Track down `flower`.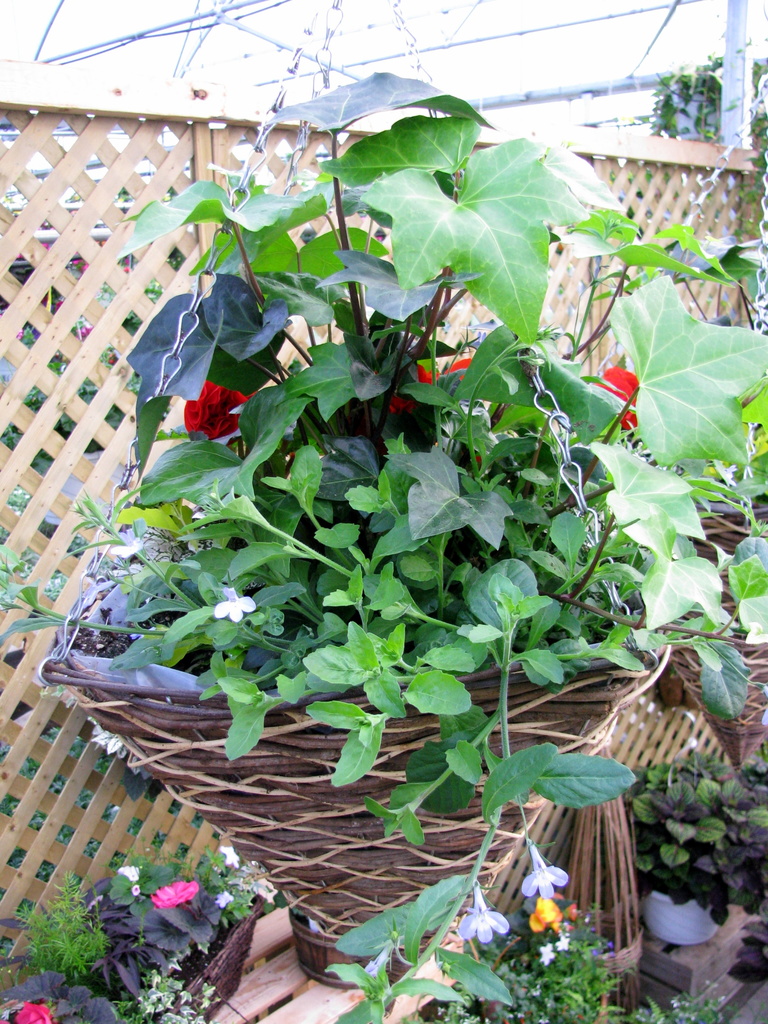
Tracked to 564,902,580,922.
